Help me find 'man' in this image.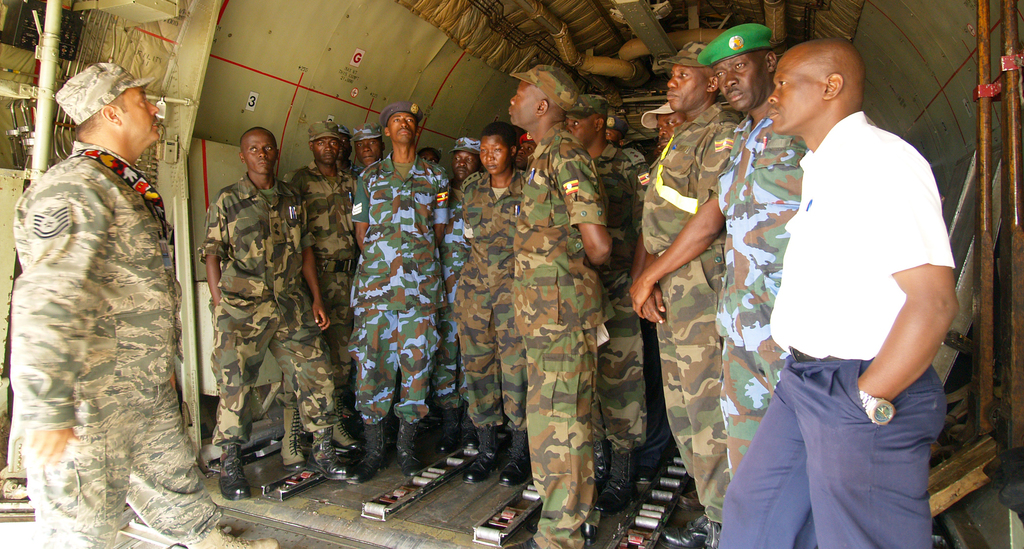
Found it: [696,22,807,477].
